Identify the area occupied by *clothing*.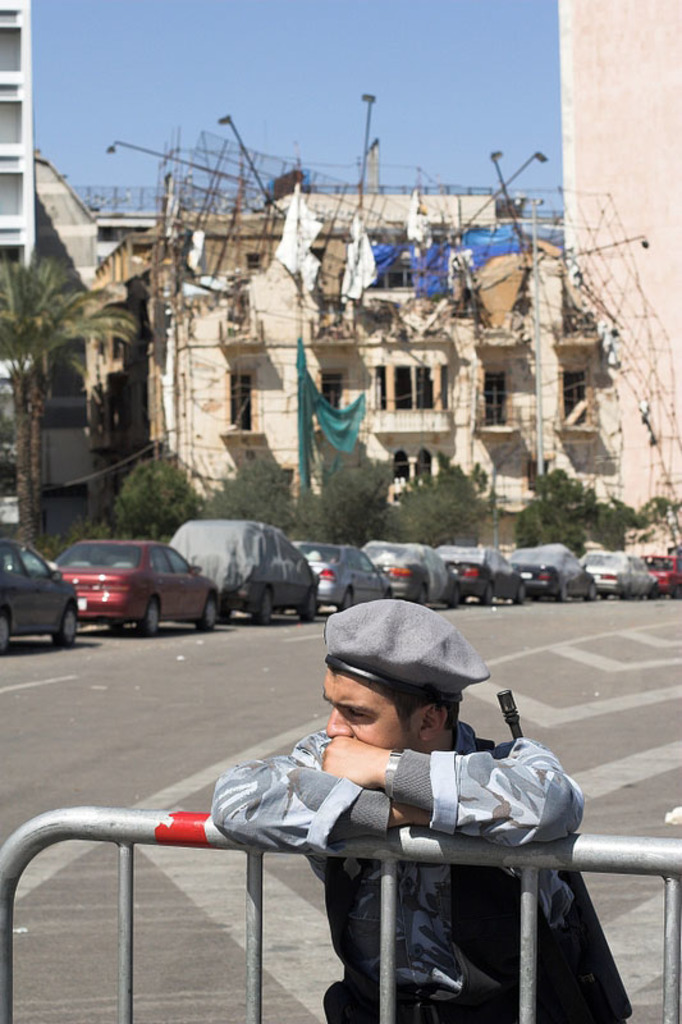
Area: <region>191, 690, 599, 1006</region>.
